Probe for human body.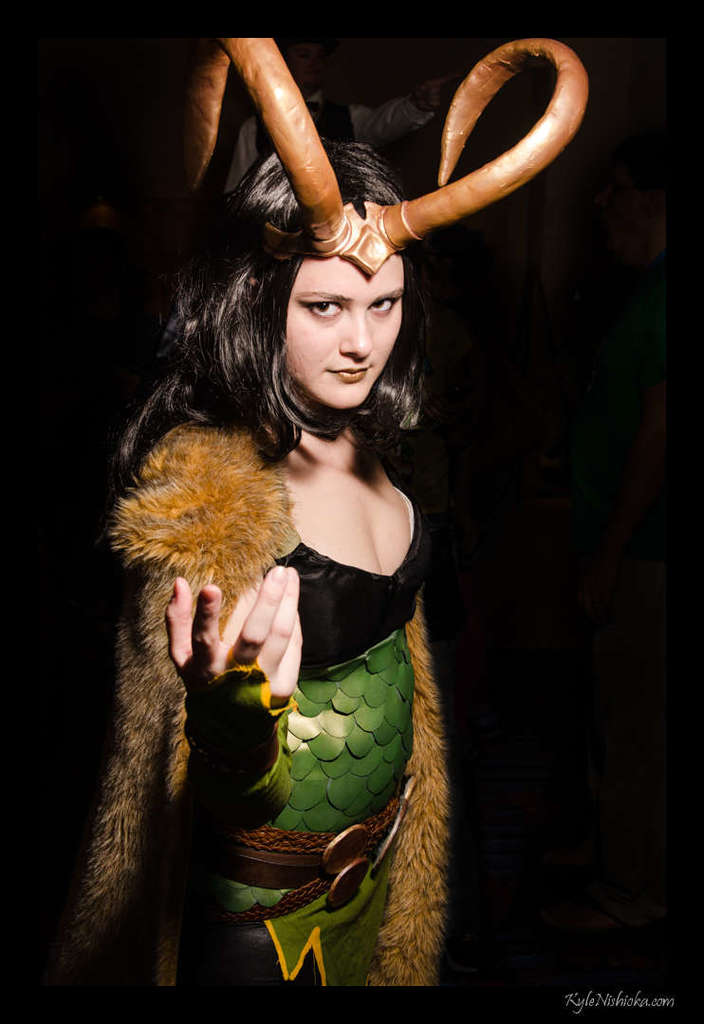
Probe result: (left=58, top=150, right=577, bottom=1009).
